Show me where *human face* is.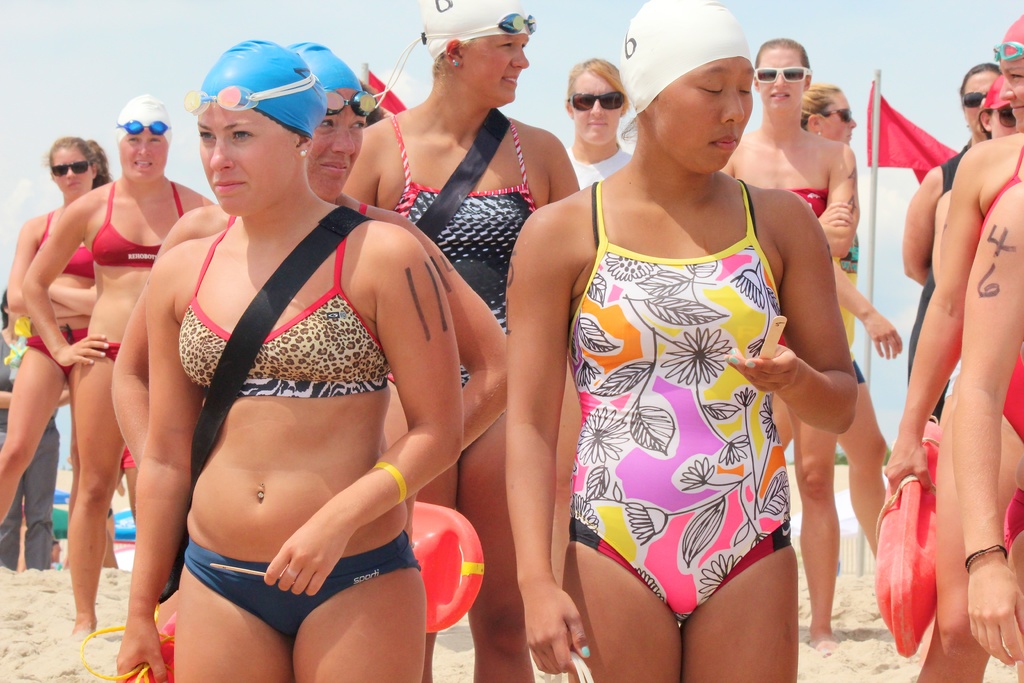
*human face* is at crop(989, 105, 1014, 134).
